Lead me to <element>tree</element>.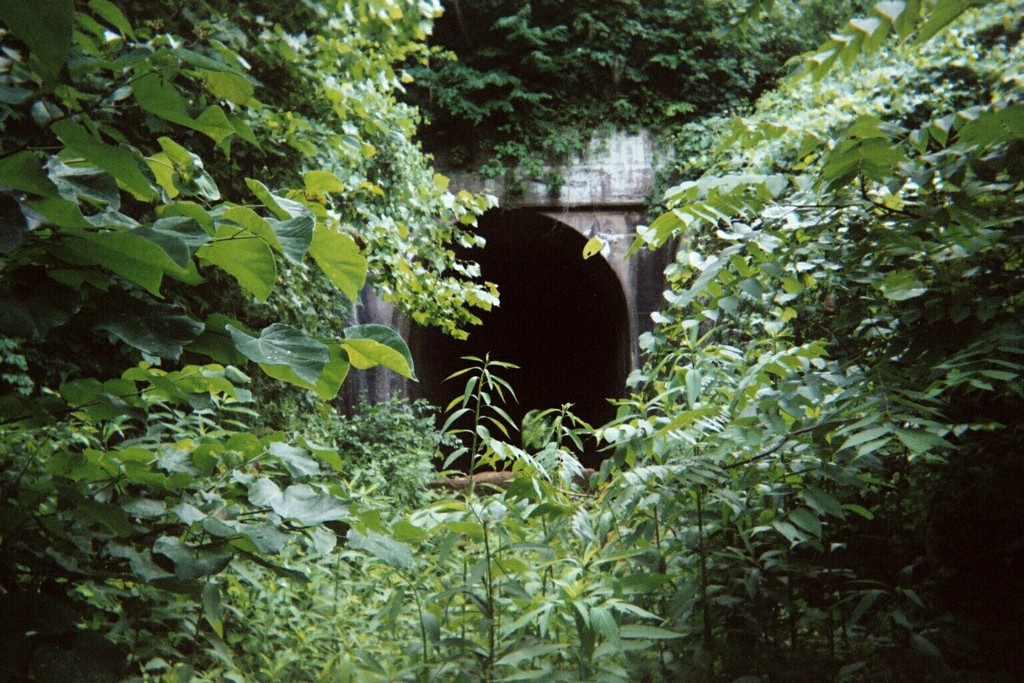
Lead to (399,117,746,498).
